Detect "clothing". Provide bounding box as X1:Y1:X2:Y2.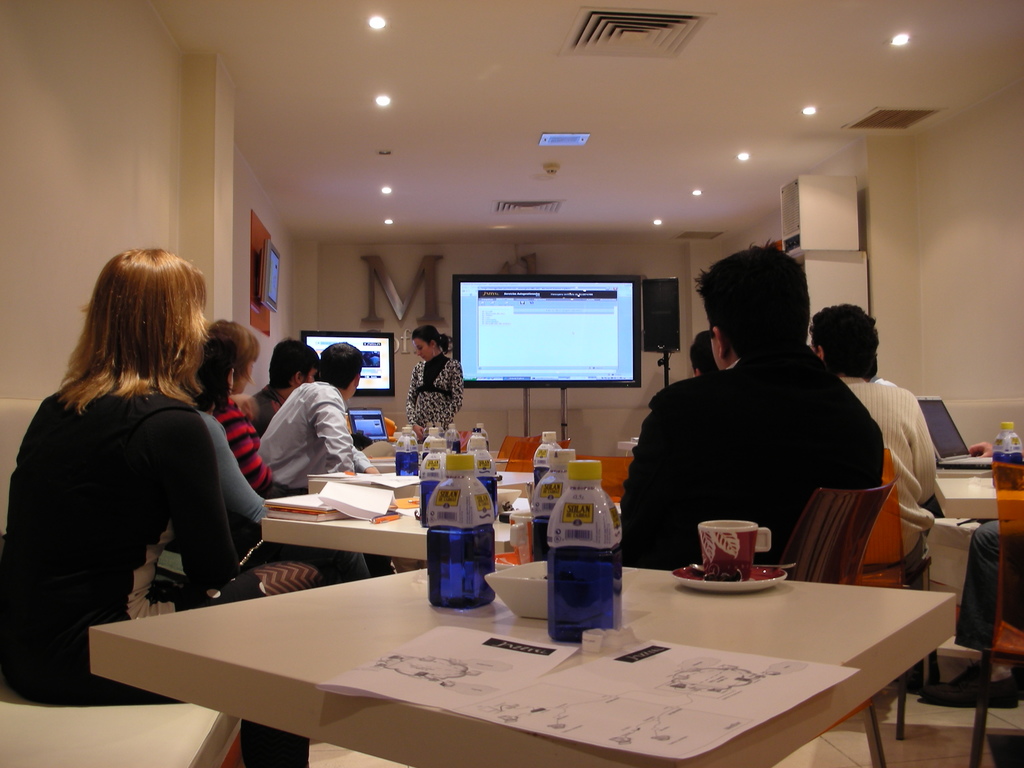
609:328:884:570.
